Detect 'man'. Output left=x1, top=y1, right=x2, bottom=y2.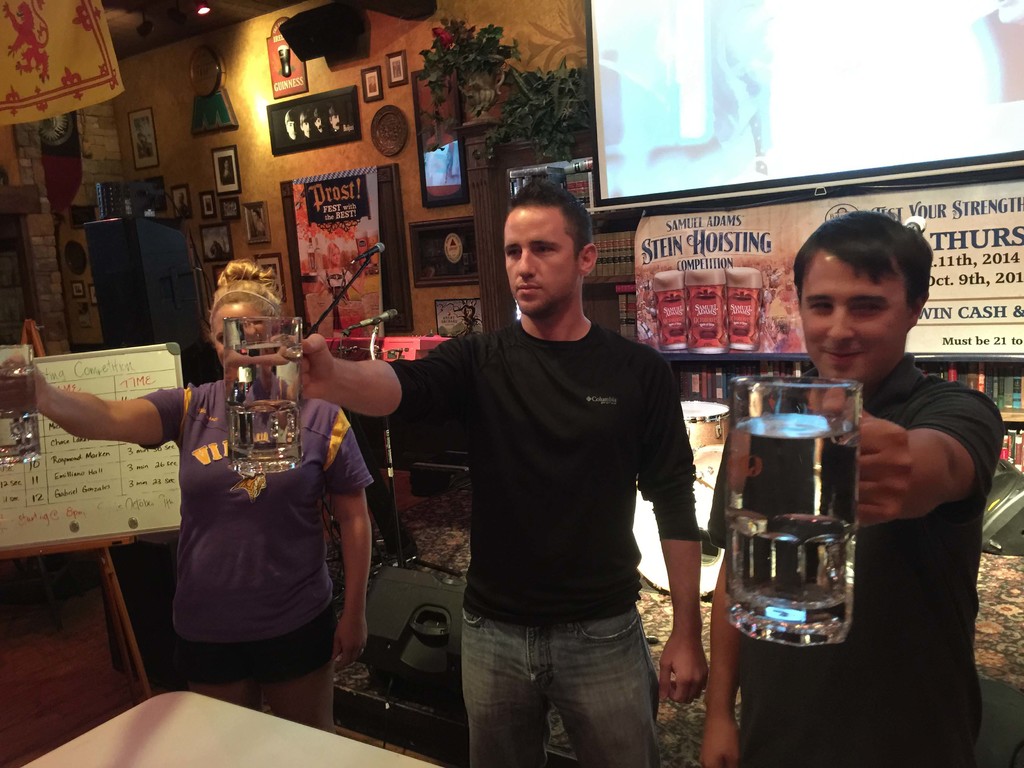
left=700, top=210, right=1001, bottom=767.
